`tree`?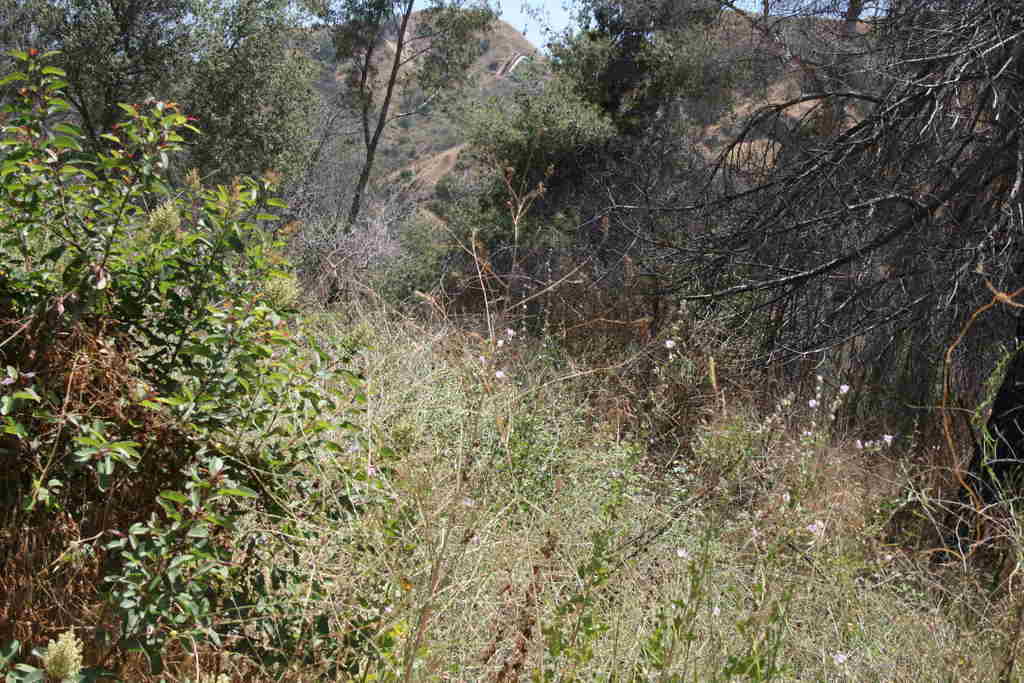
{"x1": 0, "y1": 0, "x2": 1023, "y2": 682}
